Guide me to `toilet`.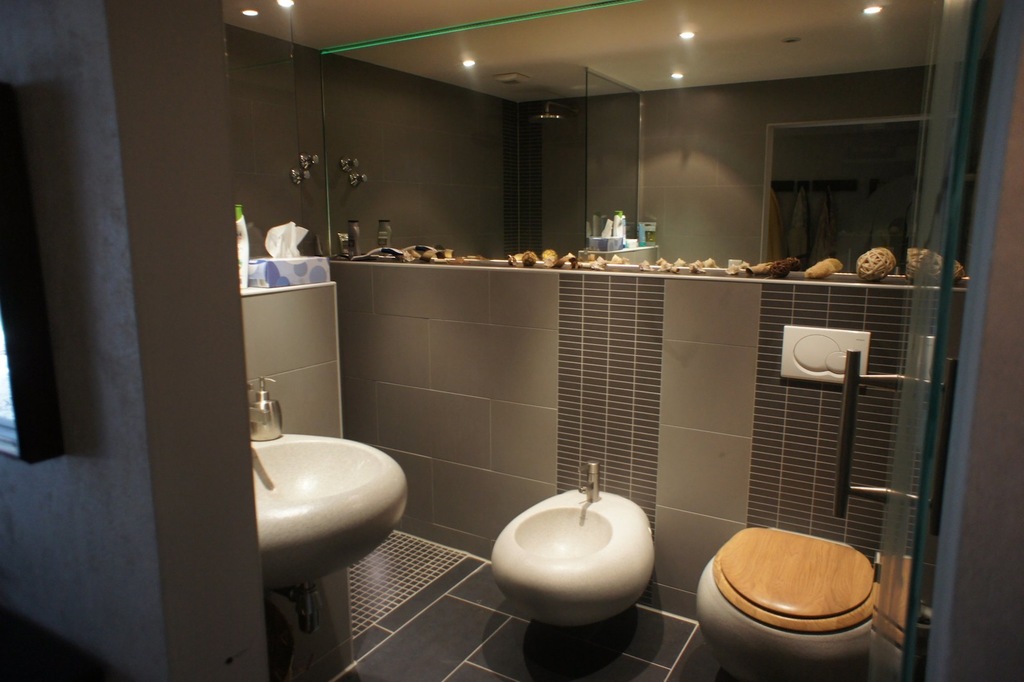
Guidance: (693, 525, 871, 679).
